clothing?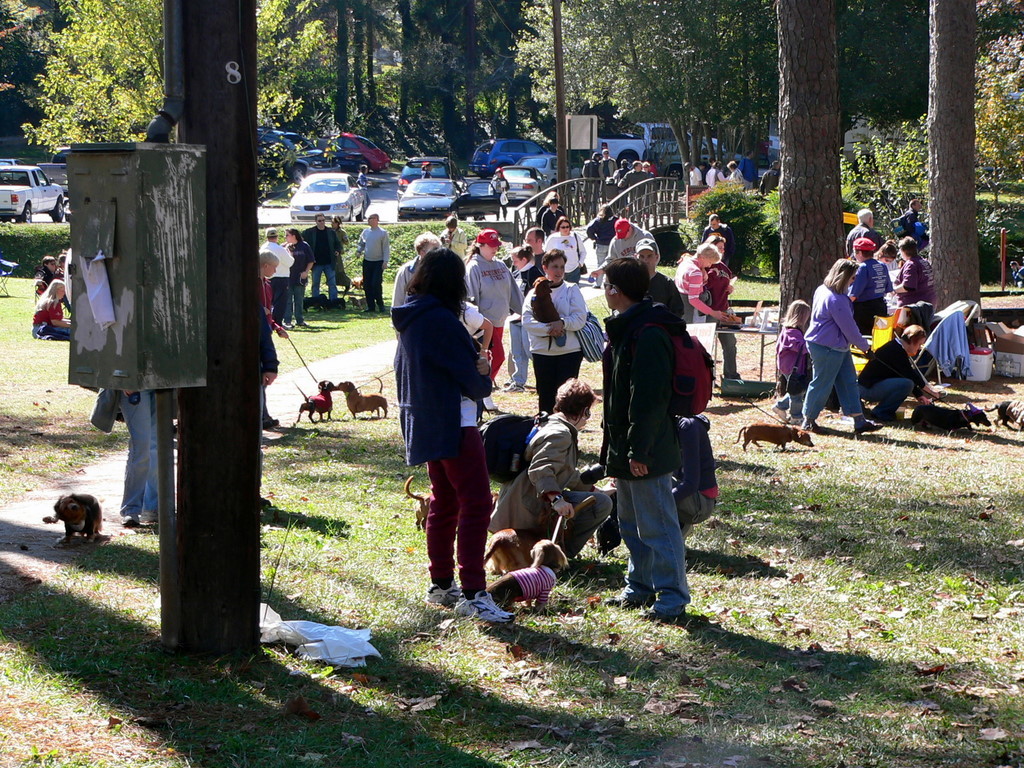
{"left": 256, "top": 274, "right": 276, "bottom": 422}
